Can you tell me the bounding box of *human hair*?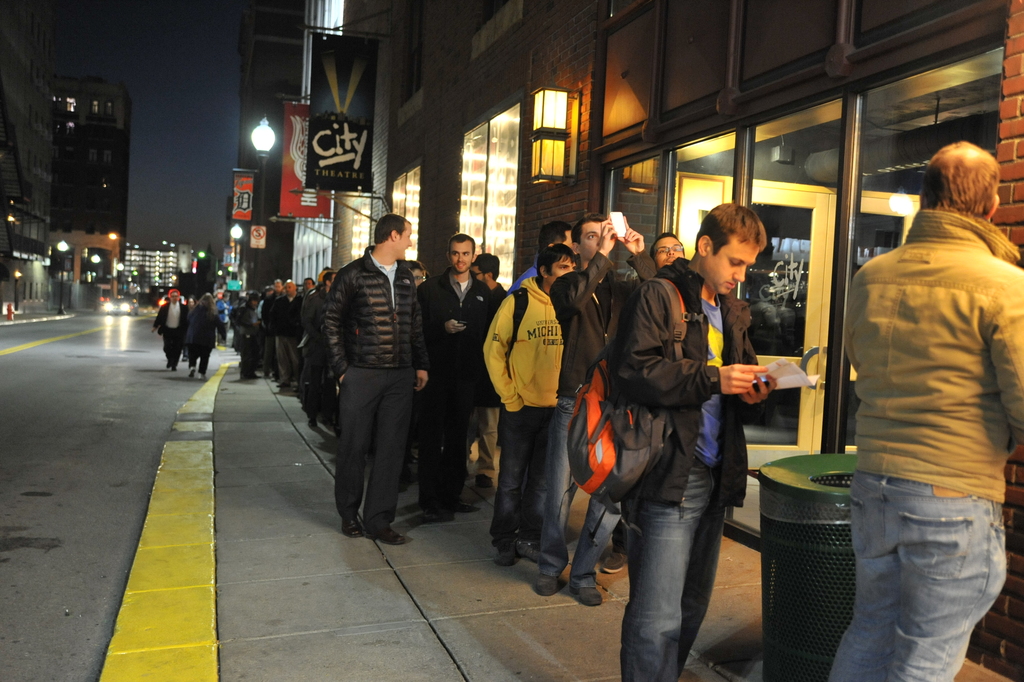
locate(452, 236, 473, 252).
